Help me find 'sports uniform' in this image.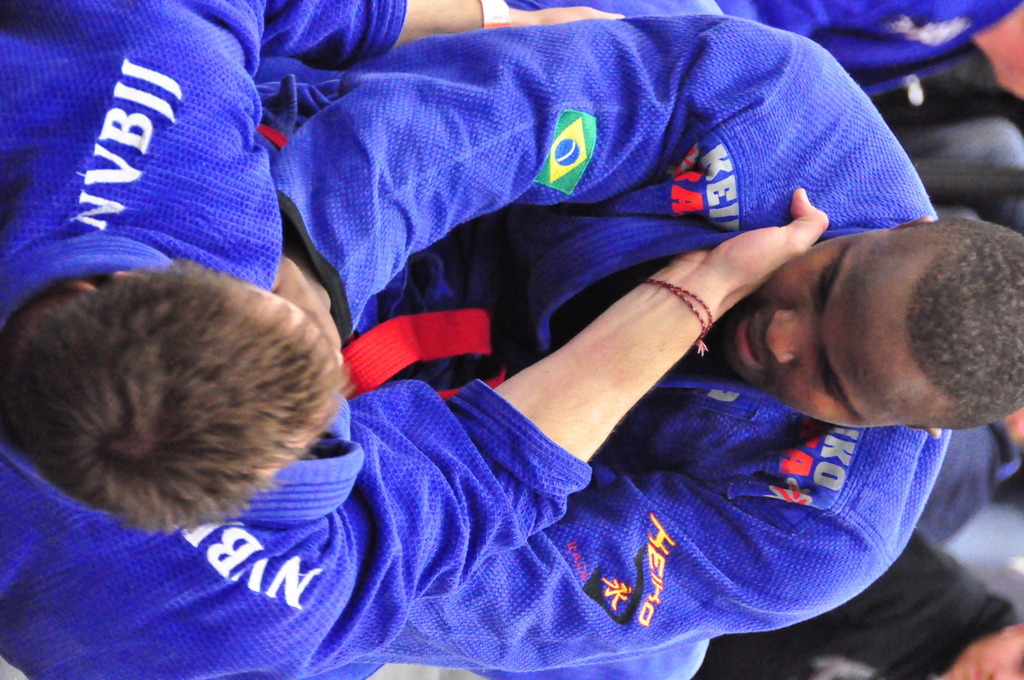
Found it: [x1=0, y1=0, x2=594, y2=679].
